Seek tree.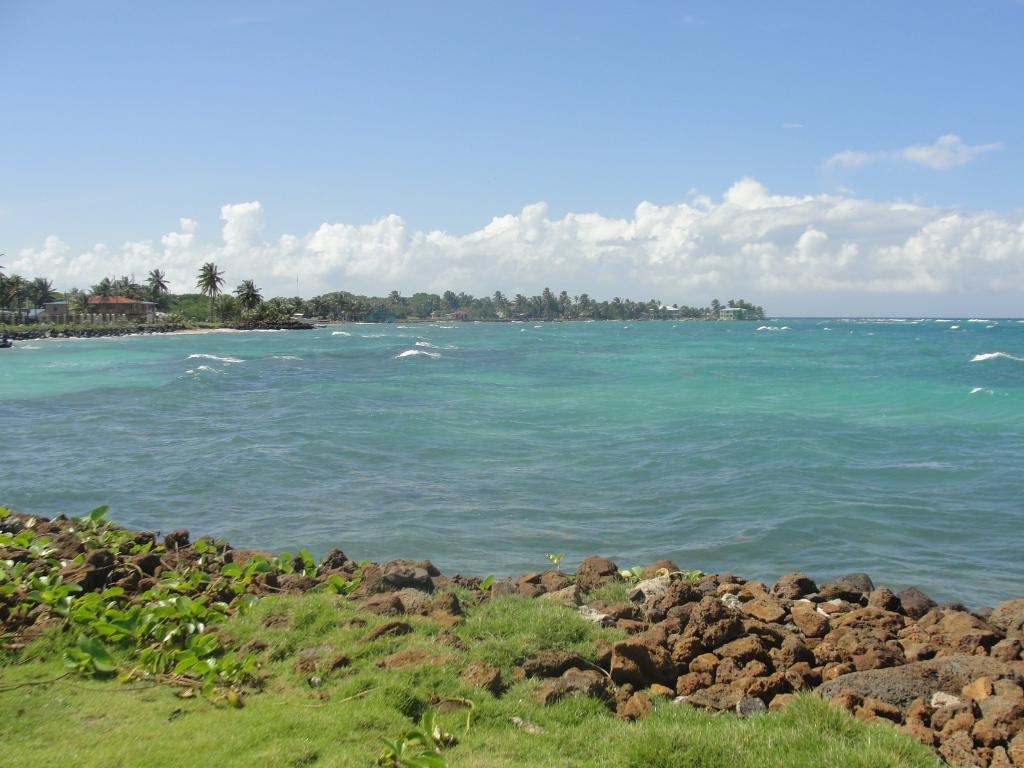
x1=234, y1=274, x2=264, y2=337.
